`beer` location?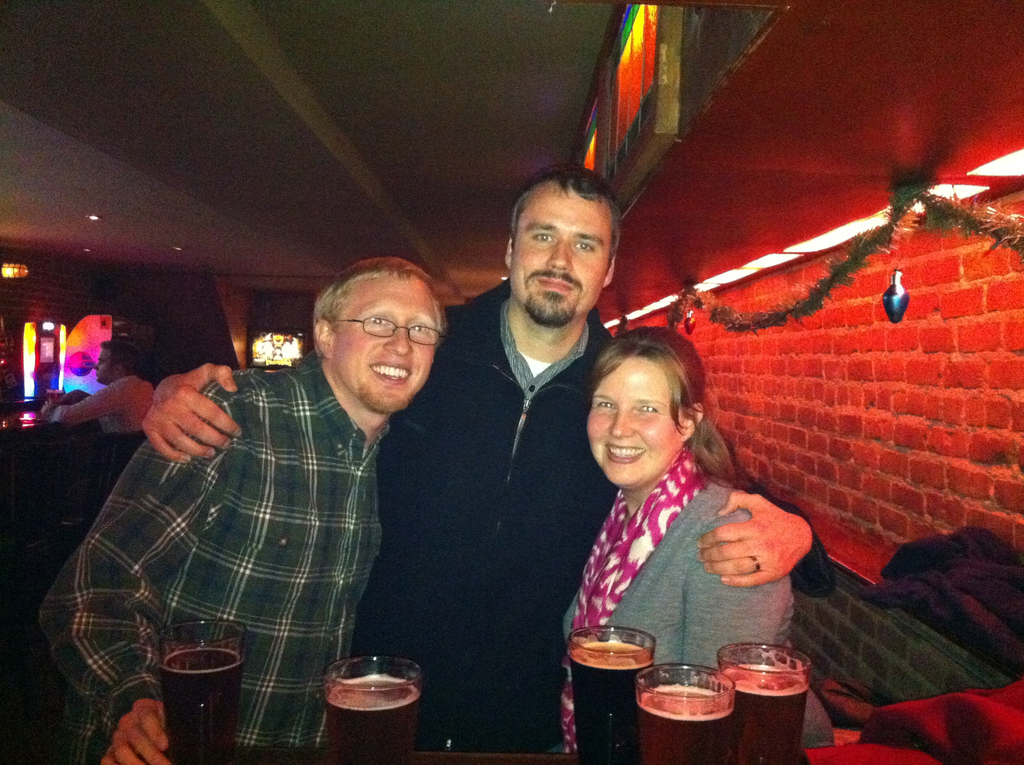
x1=634 y1=648 x2=733 y2=764
